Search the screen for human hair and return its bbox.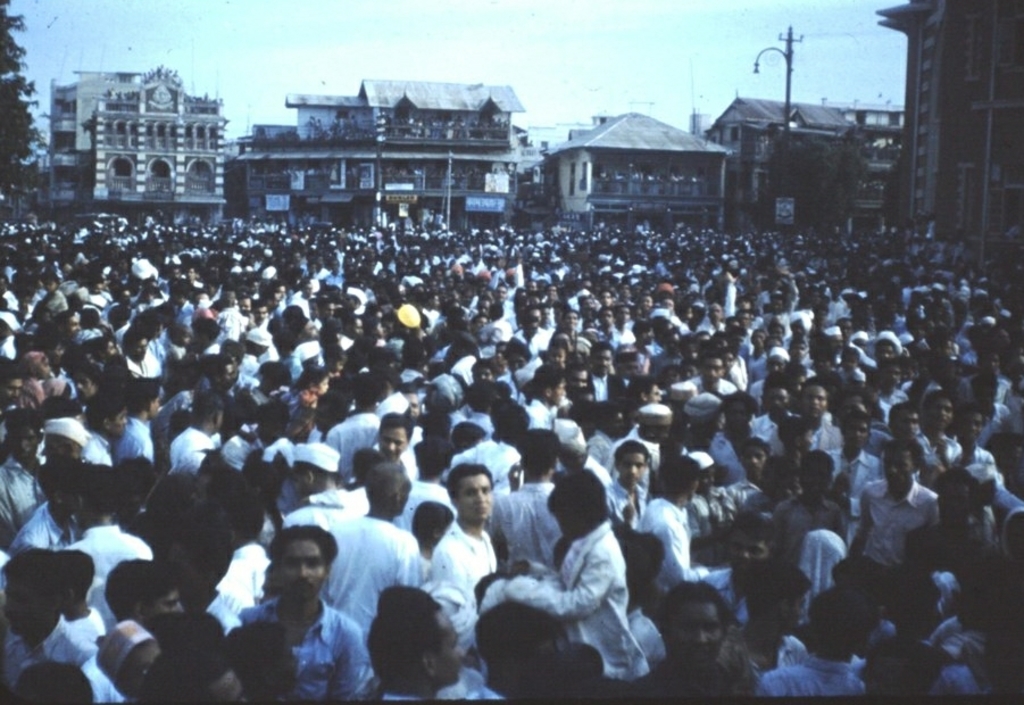
Found: <box>490,398,518,429</box>.
